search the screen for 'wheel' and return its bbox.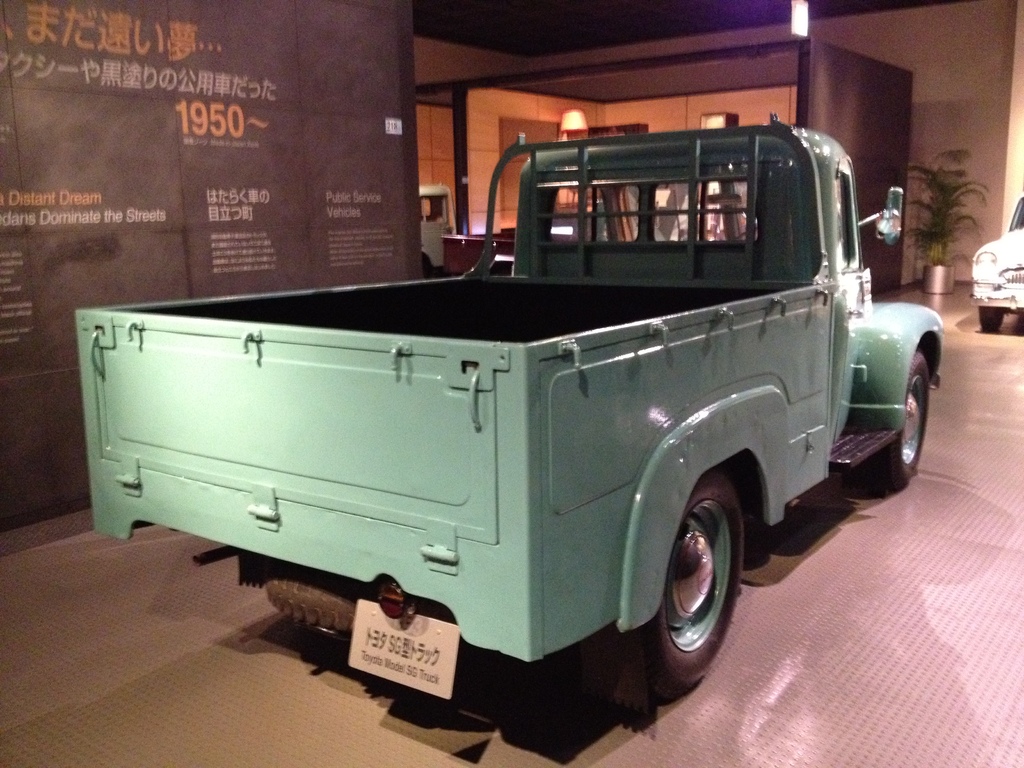
Found: (979,305,1005,329).
